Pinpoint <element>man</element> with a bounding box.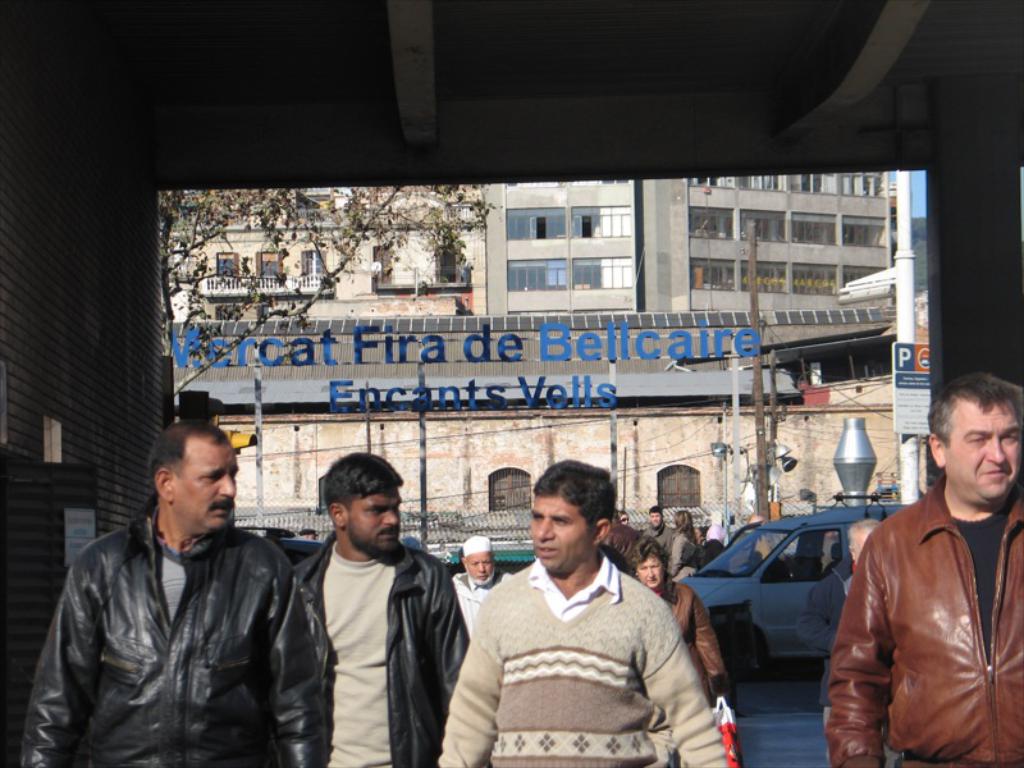
x1=448, y1=535, x2=503, y2=634.
